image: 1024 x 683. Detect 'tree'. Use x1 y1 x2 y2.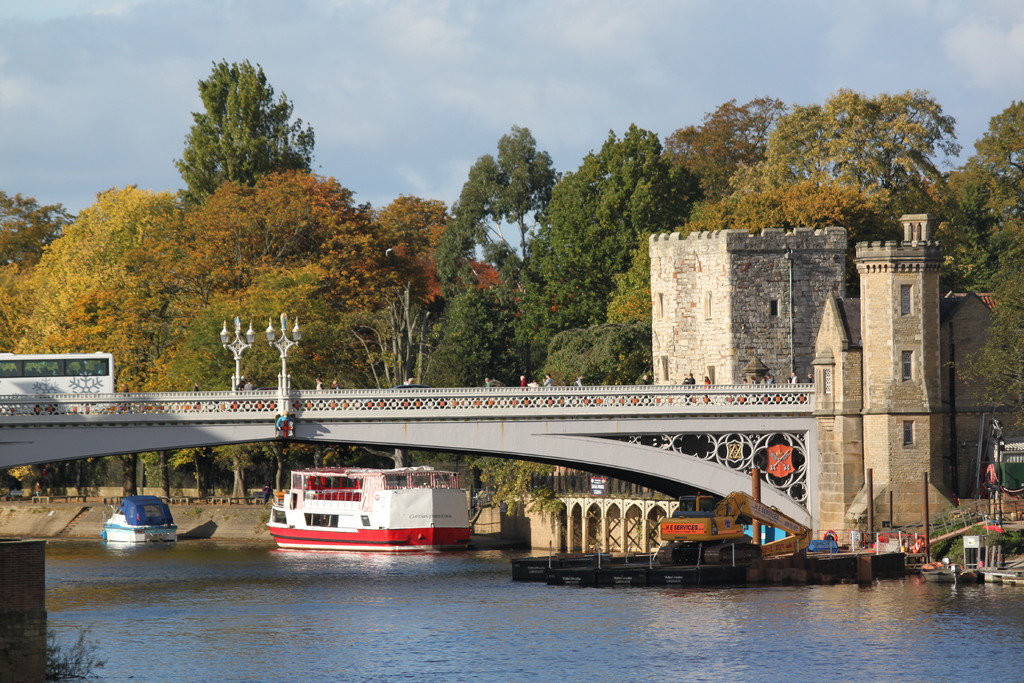
401 129 566 315.
